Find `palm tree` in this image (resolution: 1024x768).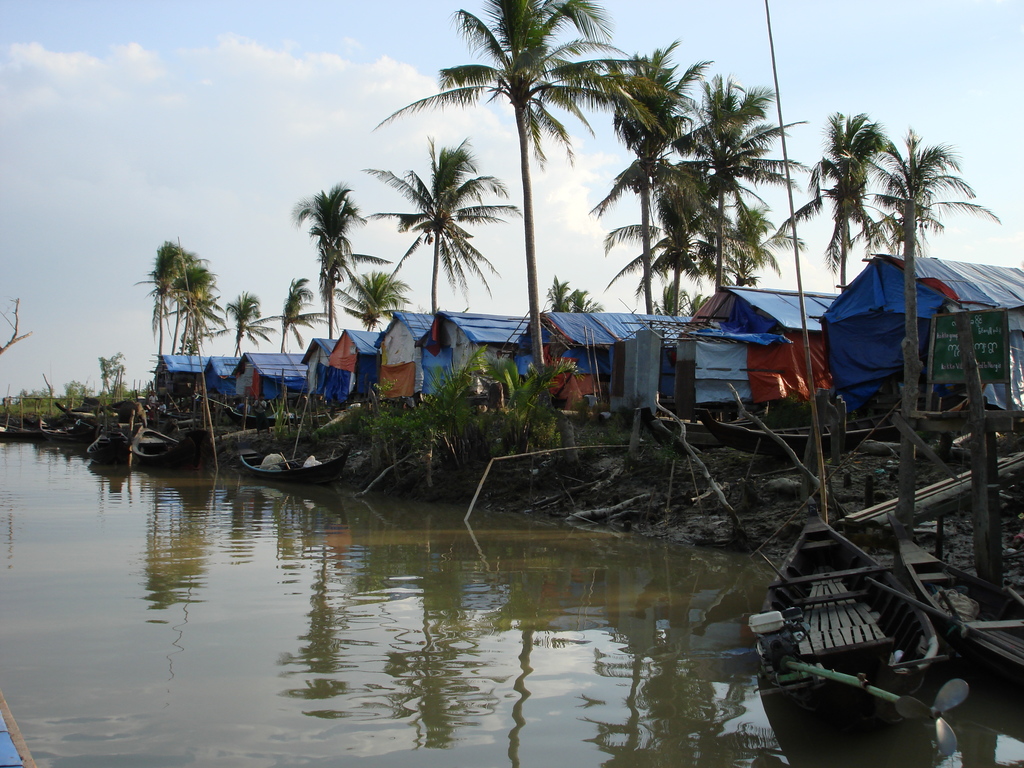
select_region(681, 71, 809, 288).
